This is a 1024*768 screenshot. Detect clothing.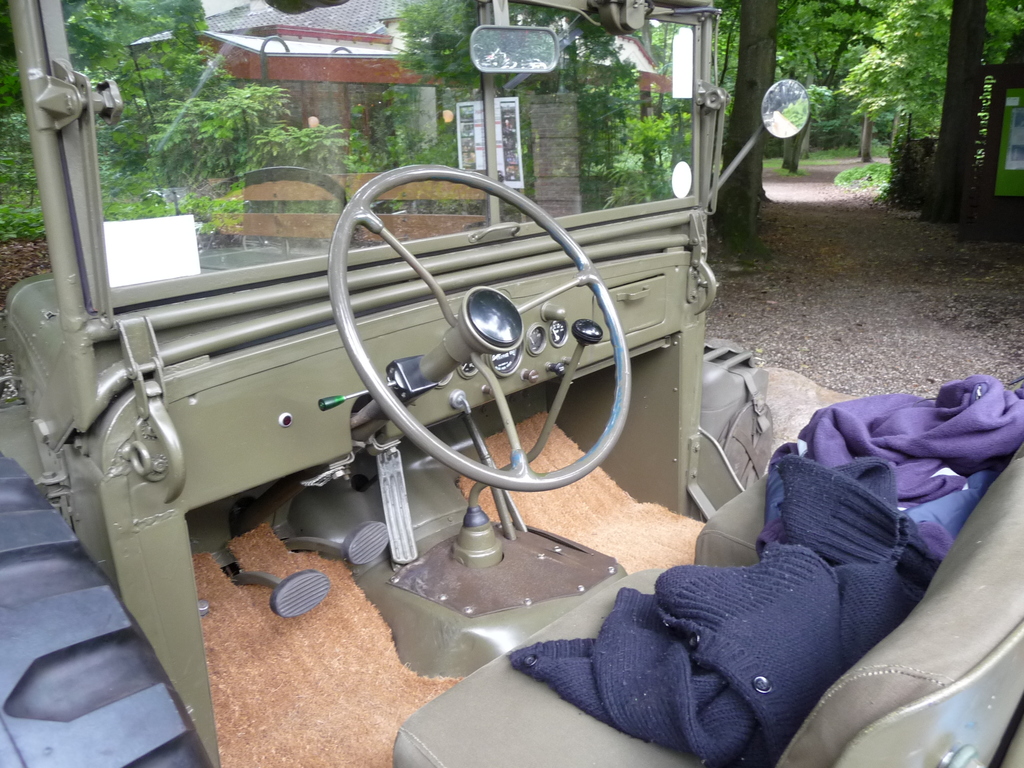
x1=500 y1=442 x2=974 y2=744.
